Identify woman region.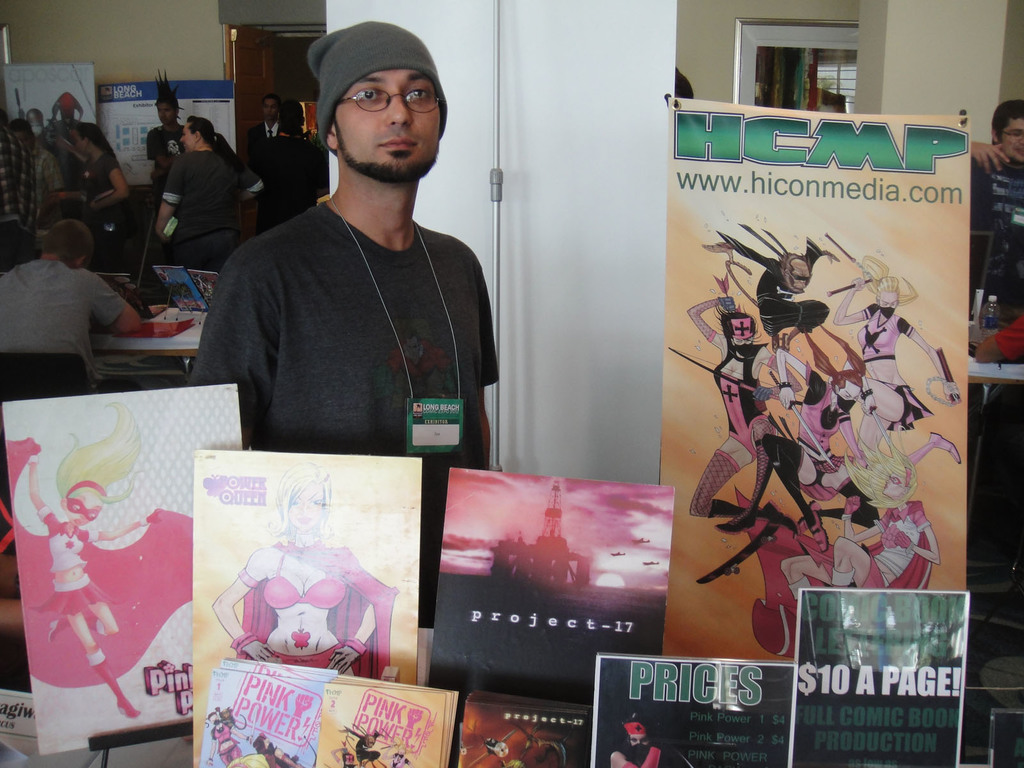
Region: pyautogui.locateOnScreen(200, 707, 250, 767).
